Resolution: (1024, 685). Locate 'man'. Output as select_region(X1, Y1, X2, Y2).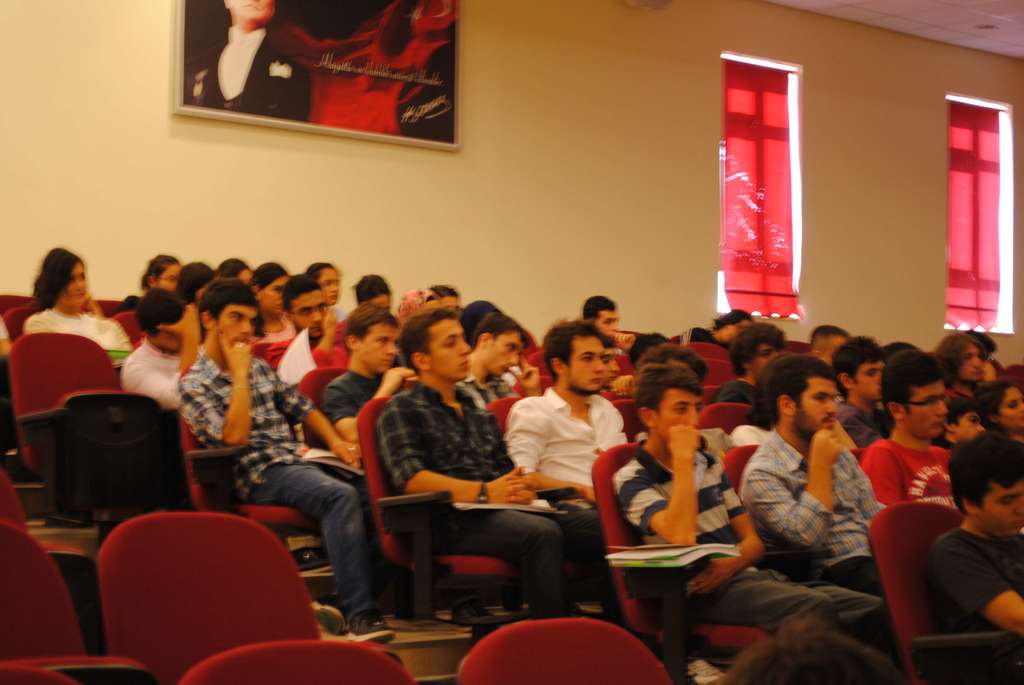
select_region(934, 395, 991, 451).
